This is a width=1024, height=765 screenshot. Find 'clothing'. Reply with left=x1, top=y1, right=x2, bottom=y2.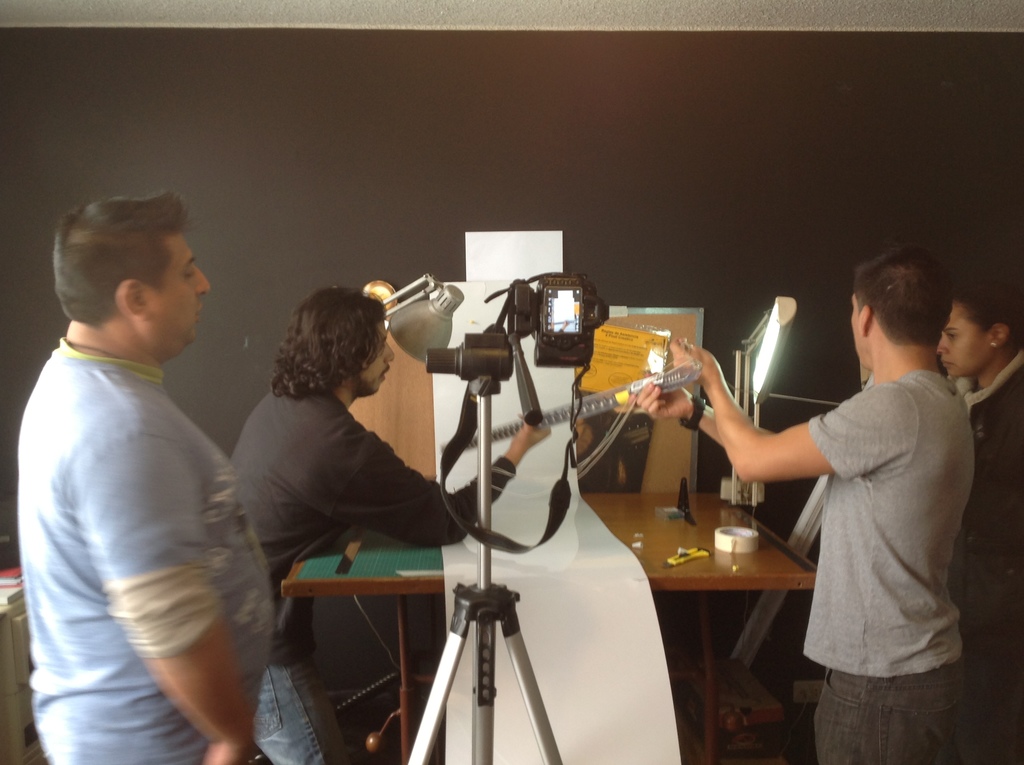
left=13, top=266, right=273, bottom=764.
